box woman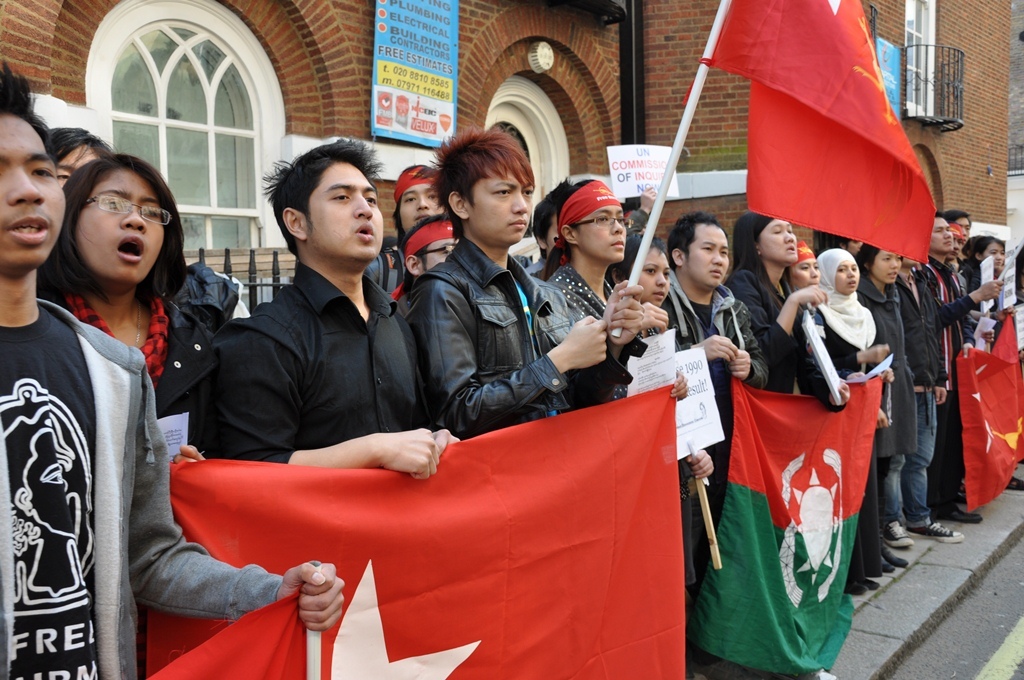
box=[712, 216, 826, 389]
